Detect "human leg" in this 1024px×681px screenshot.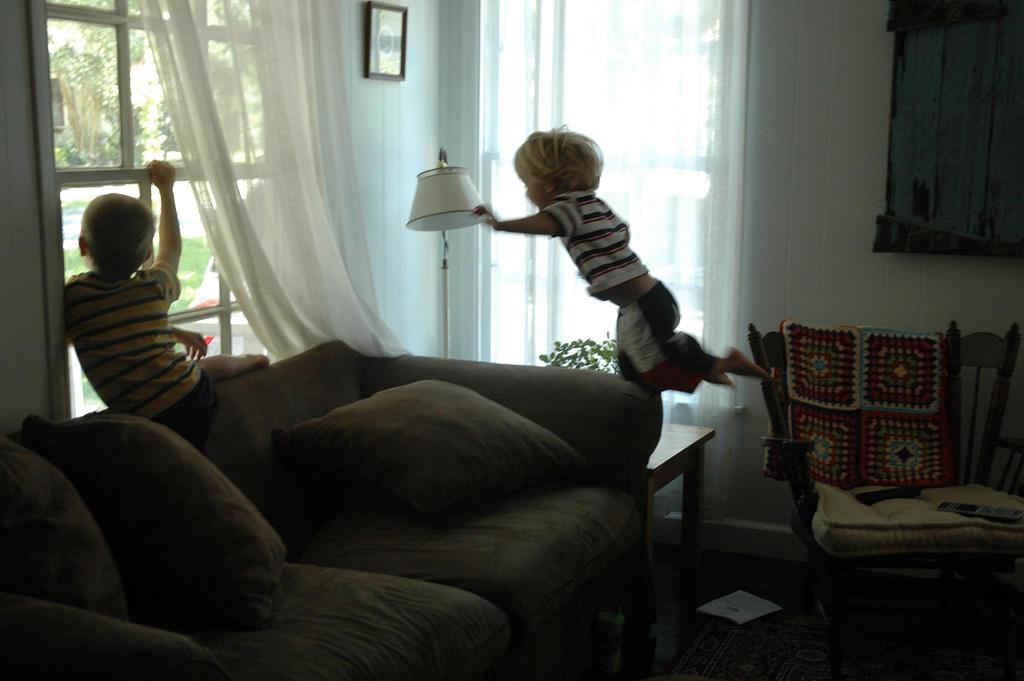
Detection: detection(618, 282, 733, 390).
